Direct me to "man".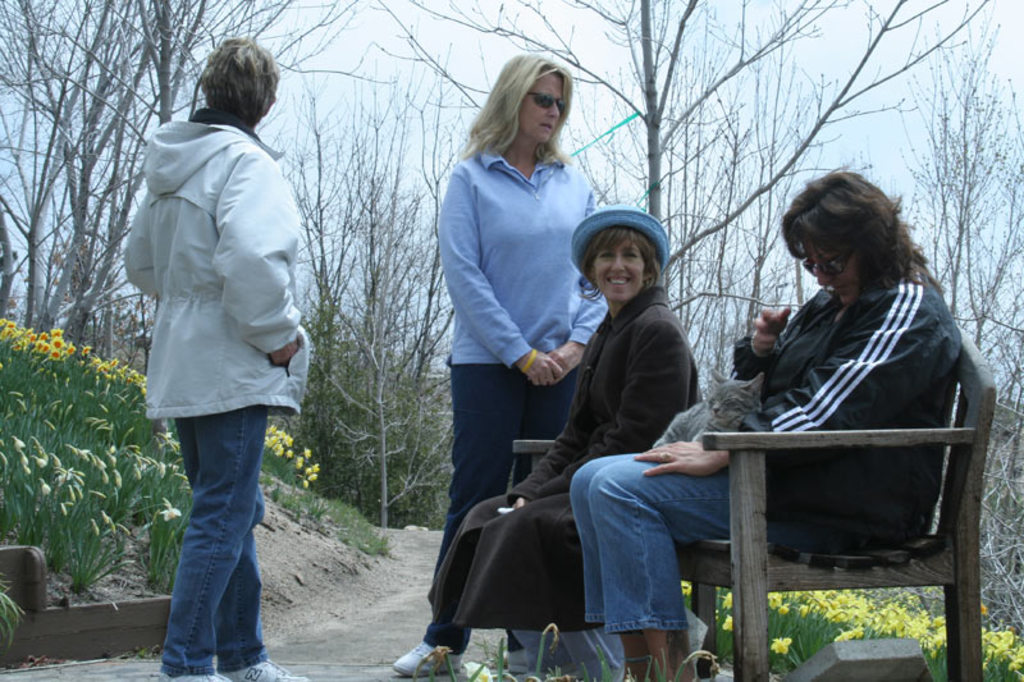
Direction: 108:37:320:681.
